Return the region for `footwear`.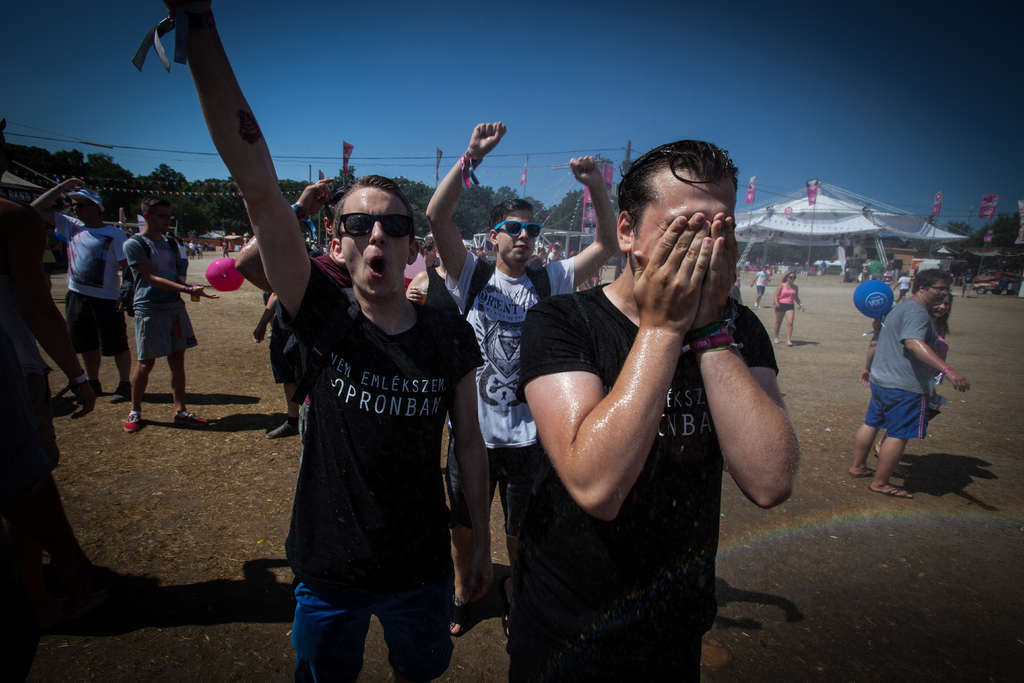
Rect(447, 600, 486, 636).
